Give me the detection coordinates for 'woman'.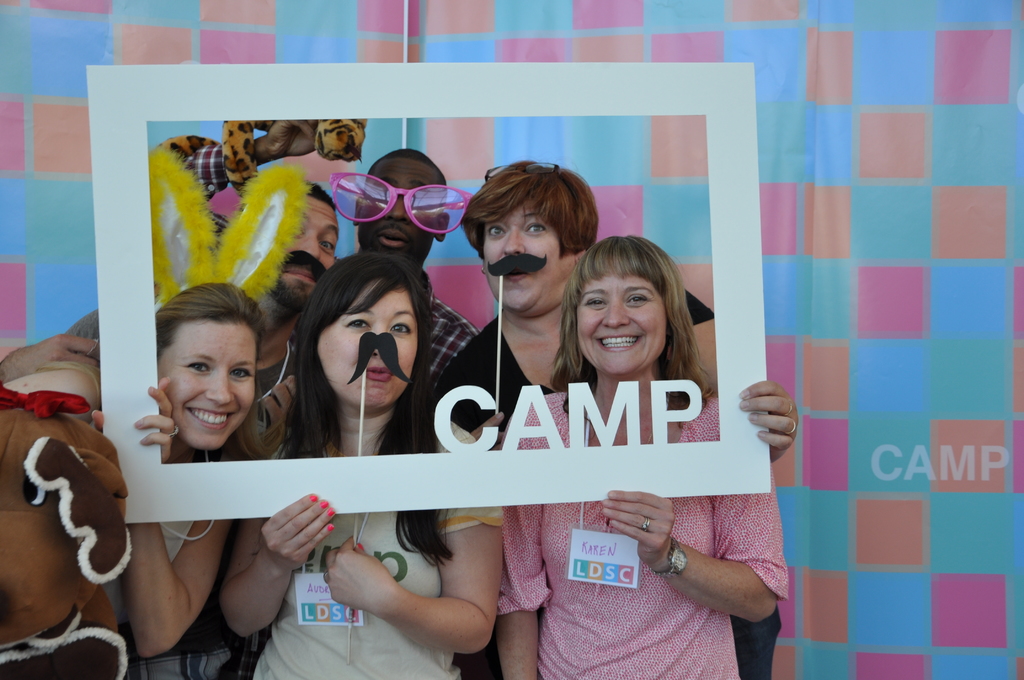
[x1=72, y1=277, x2=273, y2=679].
